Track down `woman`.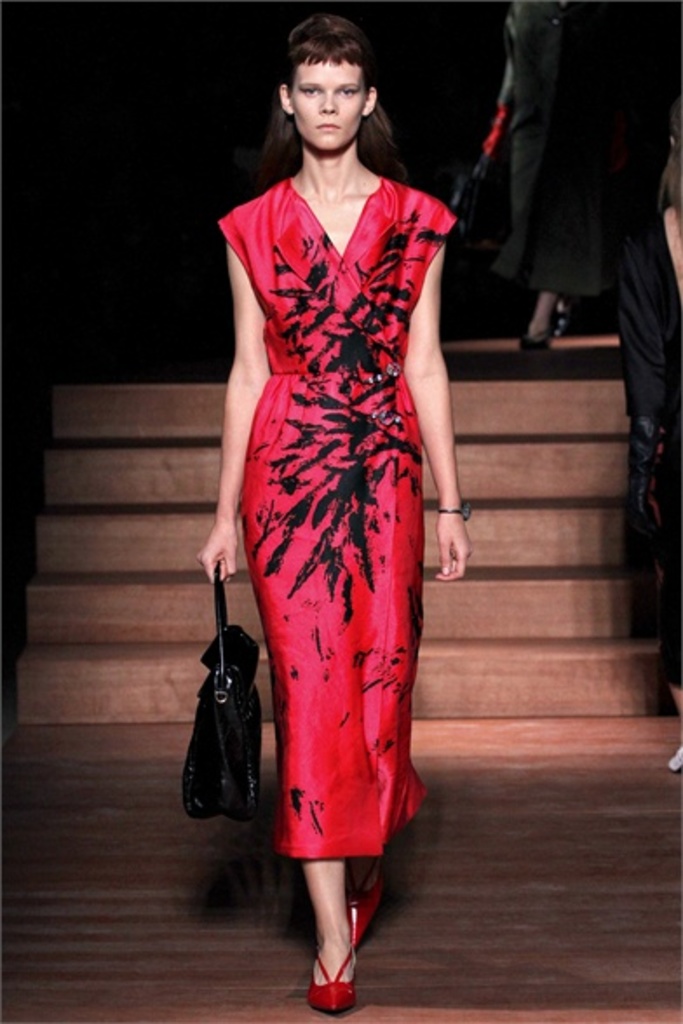
Tracked to pyautogui.locateOnScreen(171, 14, 493, 892).
